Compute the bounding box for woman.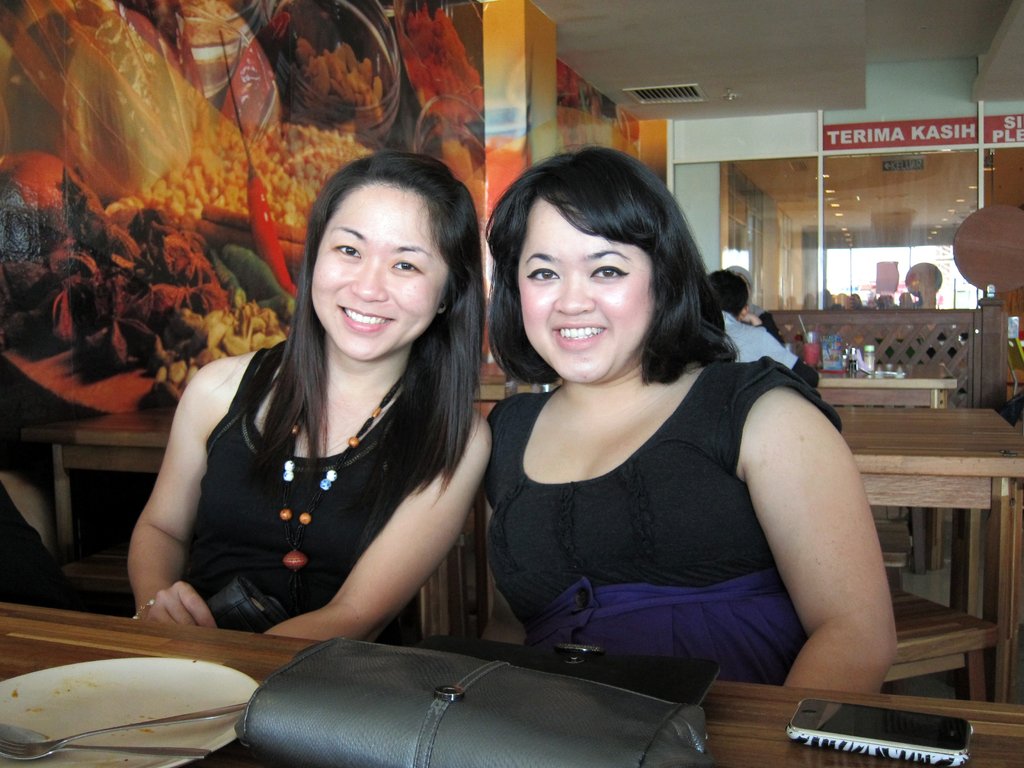
bbox(447, 169, 886, 712).
